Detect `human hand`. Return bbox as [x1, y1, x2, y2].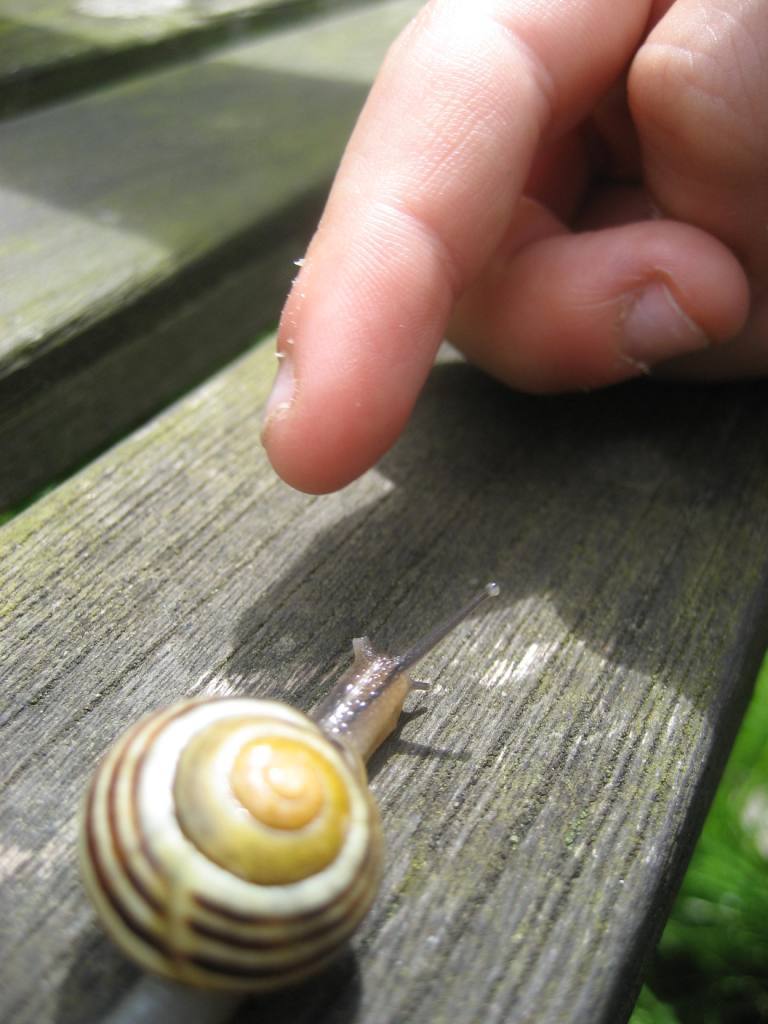
[223, 0, 767, 464].
